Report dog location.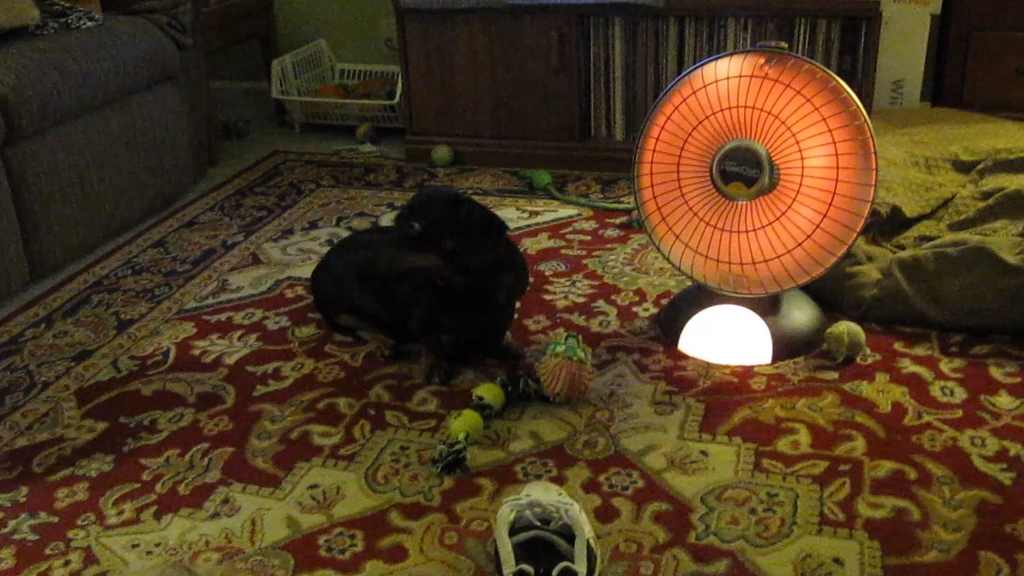
Report: [x1=310, y1=185, x2=531, y2=357].
